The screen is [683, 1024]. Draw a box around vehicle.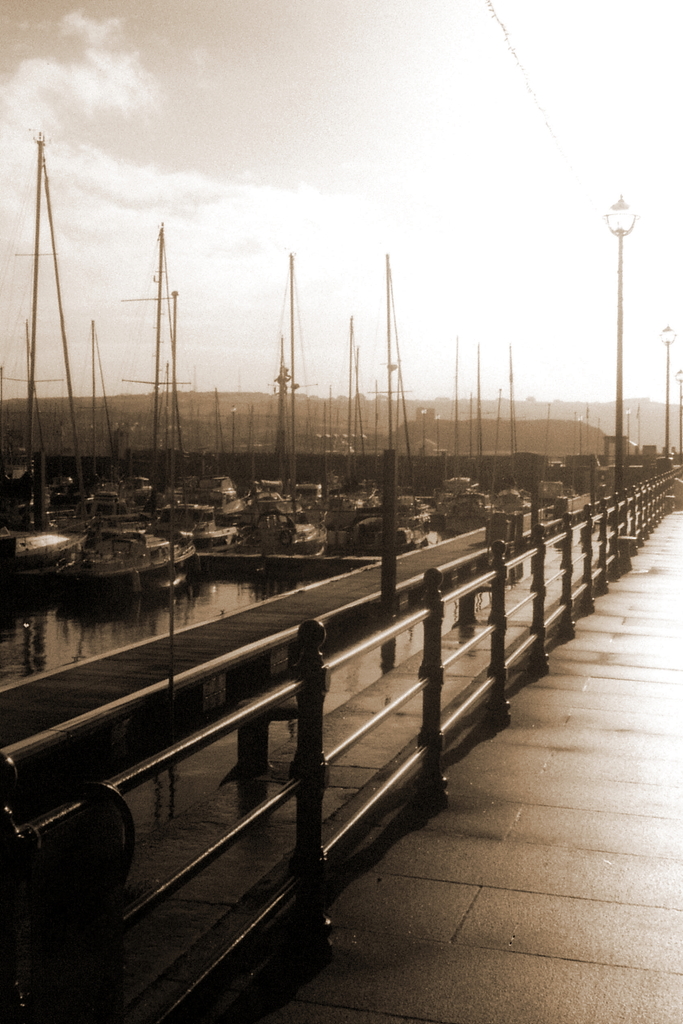
[x1=343, y1=246, x2=450, y2=568].
